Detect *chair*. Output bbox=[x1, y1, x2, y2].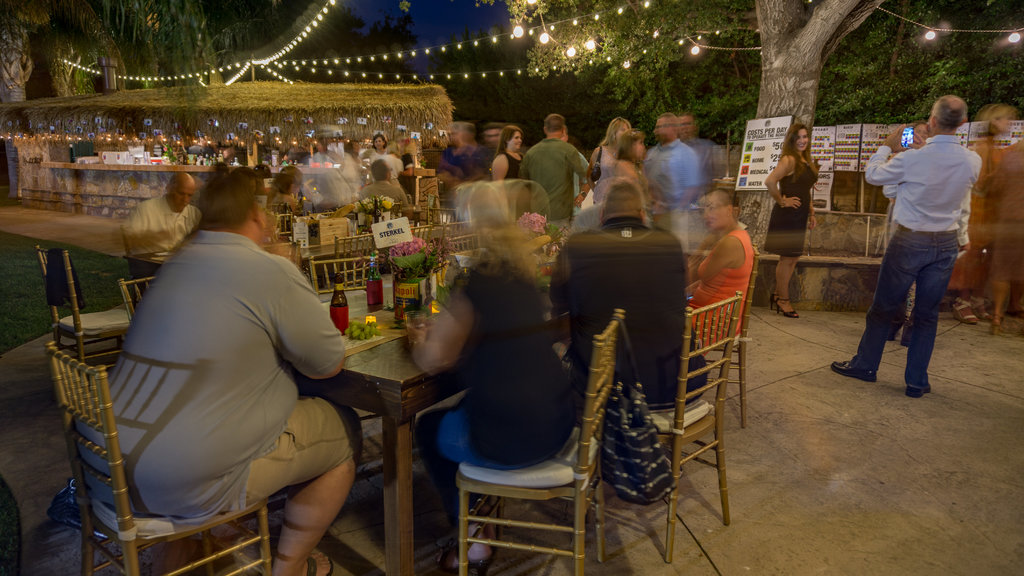
bbox=[45, 338, 275, 575].
